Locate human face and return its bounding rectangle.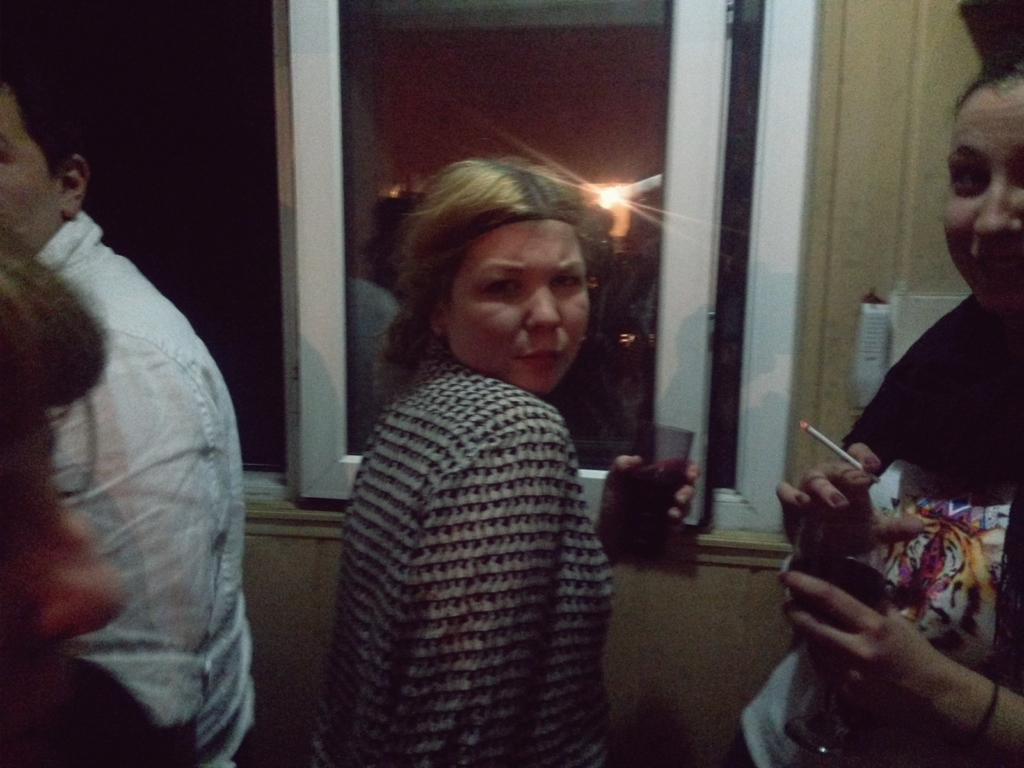
box=[447, 221, 591, 396].
